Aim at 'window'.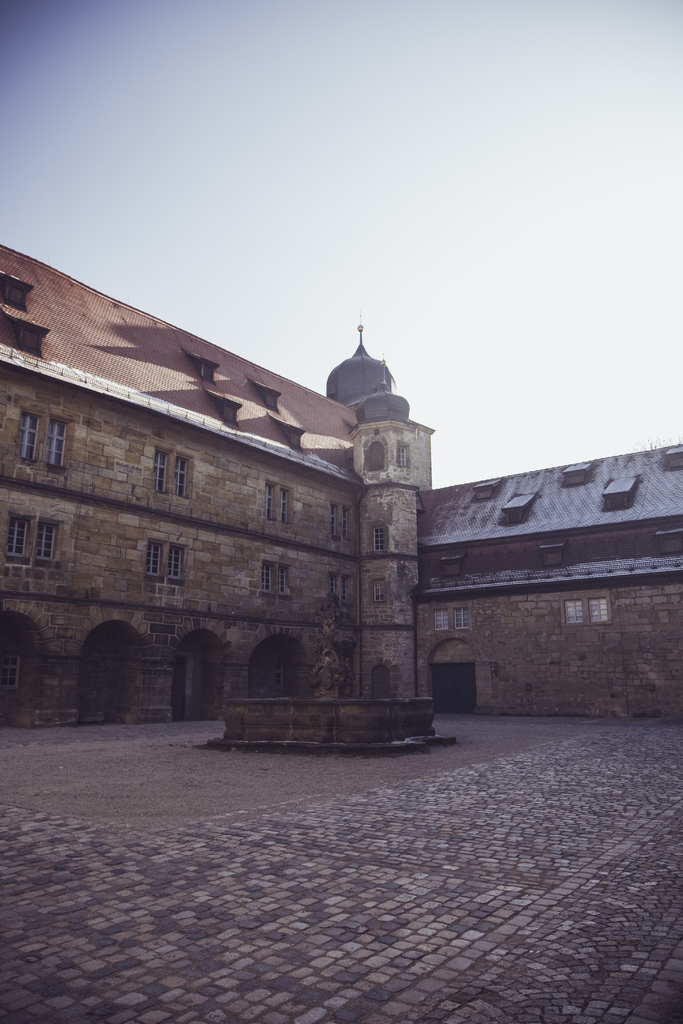
Aimed at left=10, top=515, right=35, bottom=561.
